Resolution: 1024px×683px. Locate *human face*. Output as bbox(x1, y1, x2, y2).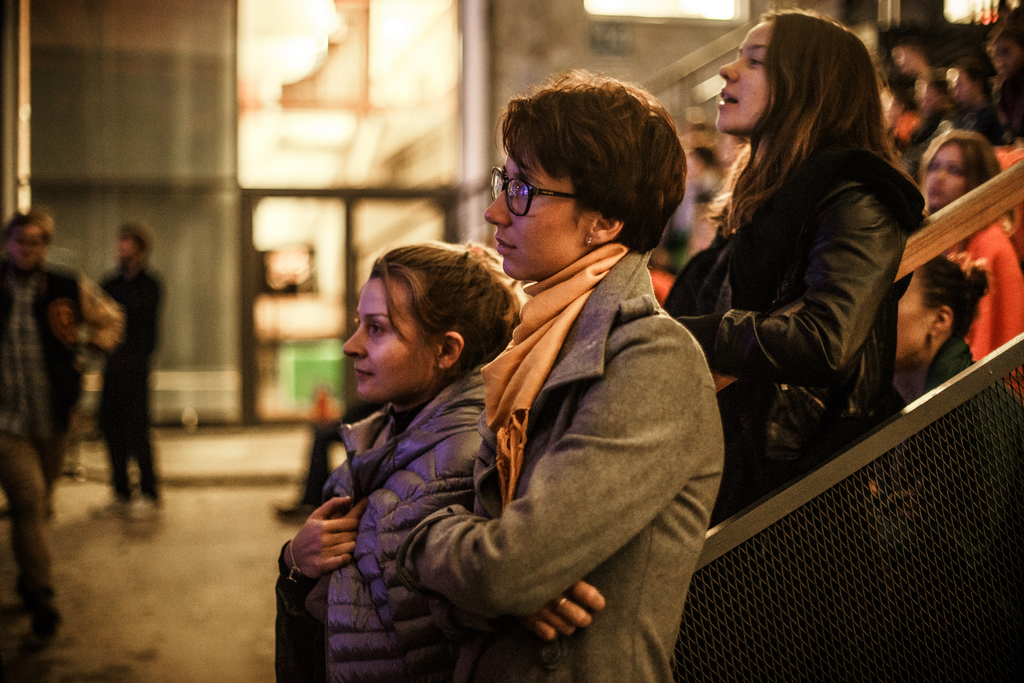
bbox(897, 272, 931, 361).
